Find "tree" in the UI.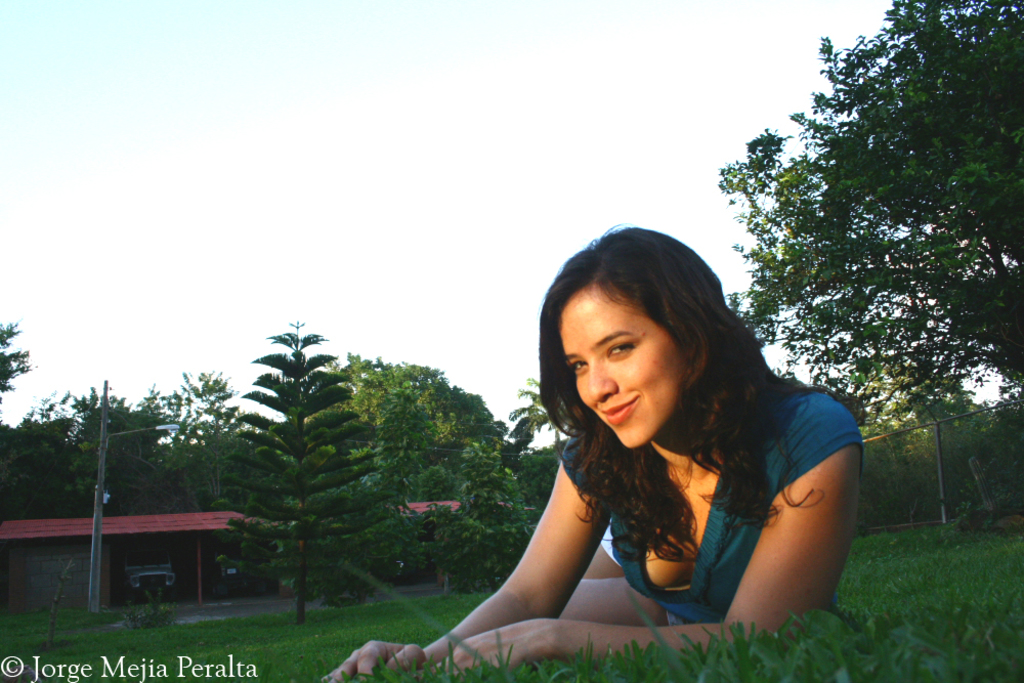
UI element at crop(719, 0, 1023, 442).
